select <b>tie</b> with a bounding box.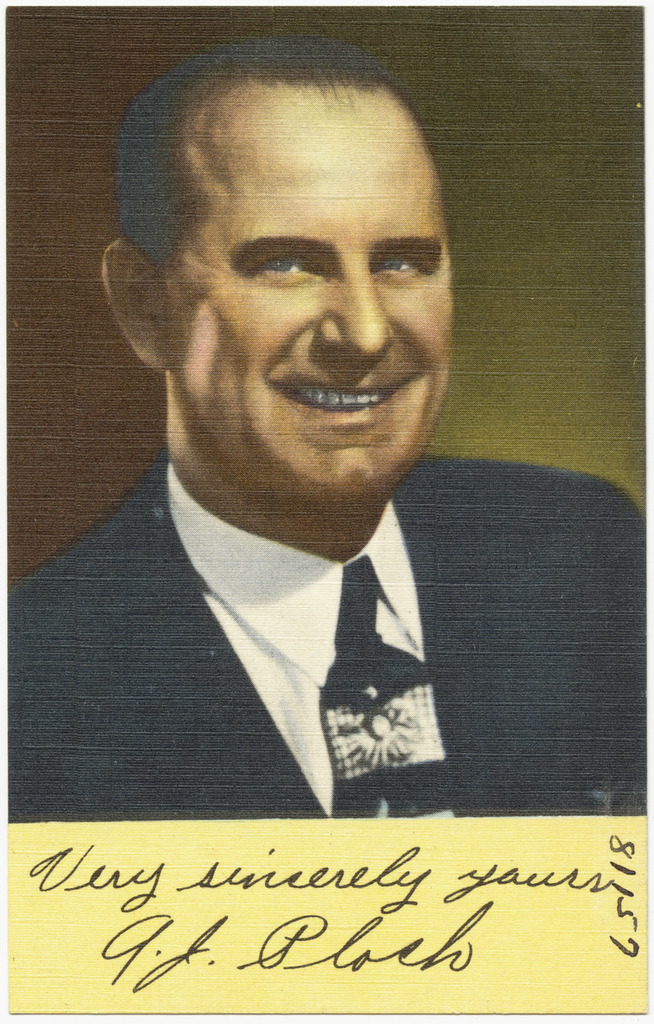
left=329, top=562, right=437, bottom=806.
